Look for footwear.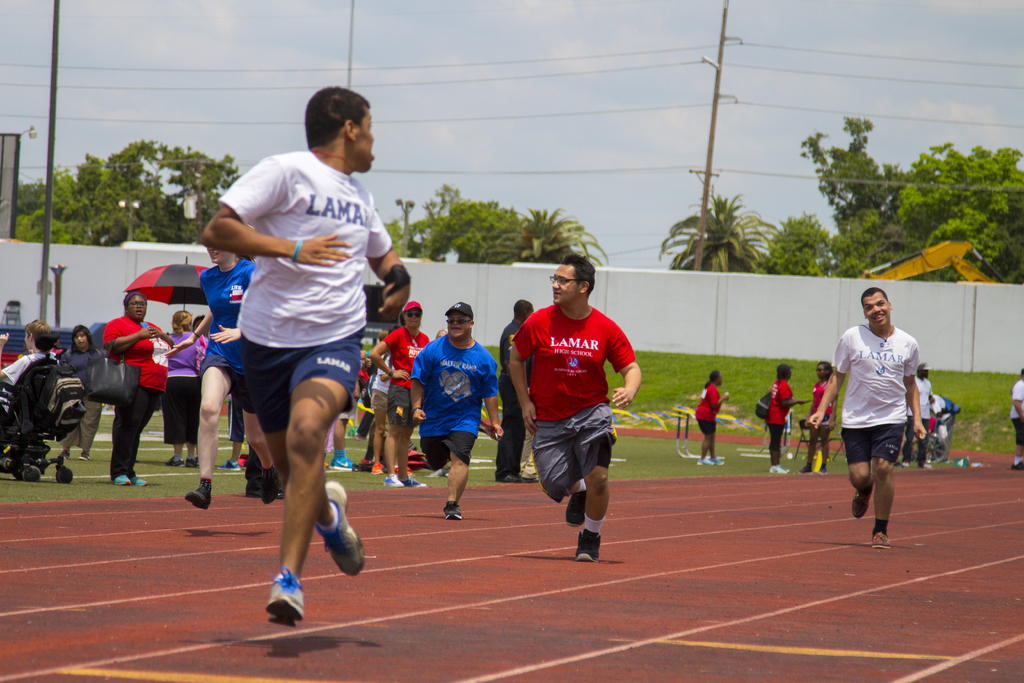
Found: (186, 454, 196, 468).
